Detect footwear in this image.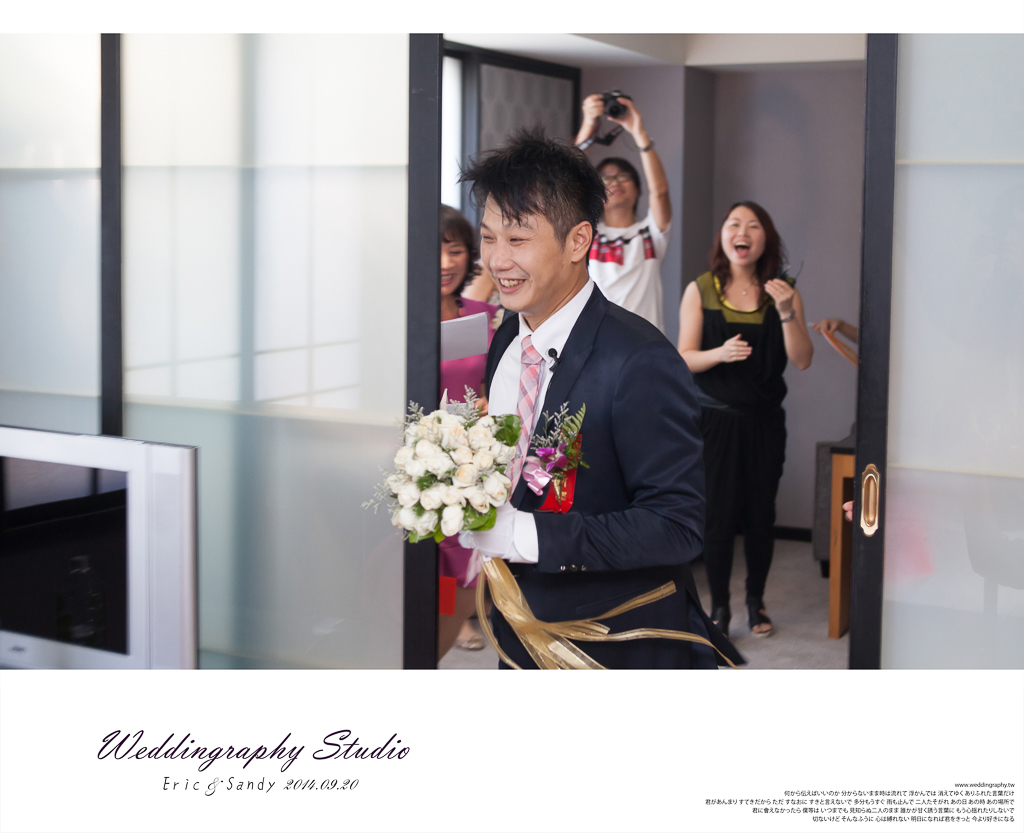
Detection: box=[749, 605, 775, 637].
